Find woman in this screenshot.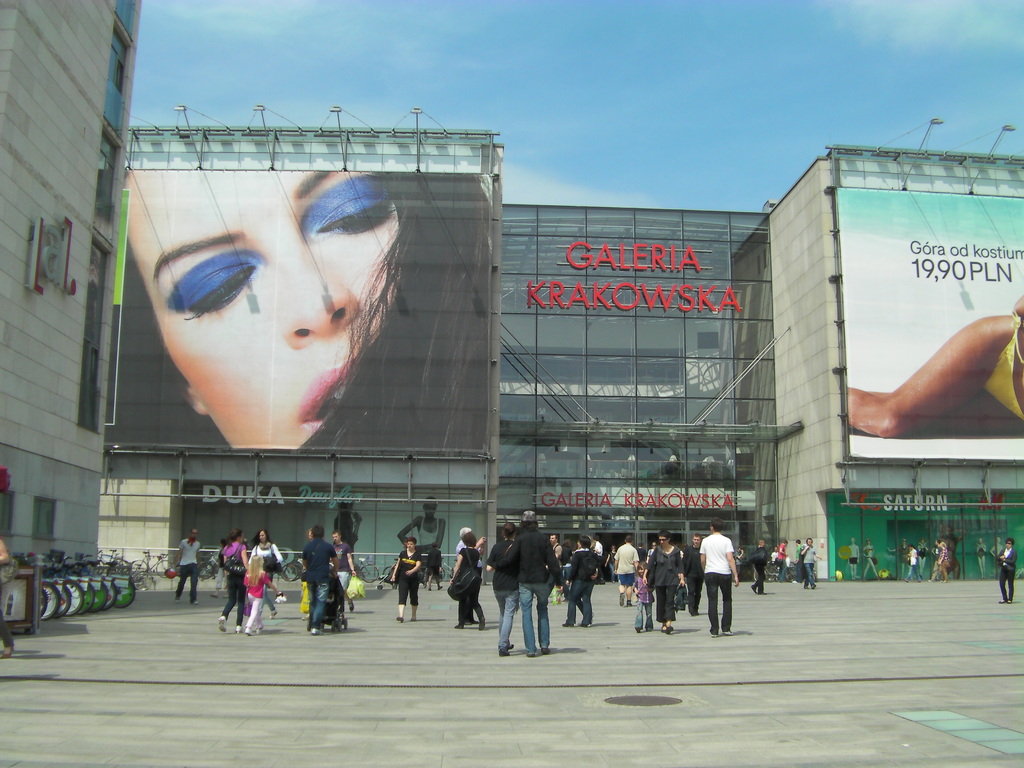
The bounding box for woman is BBox(388, 537, 423, 620).
